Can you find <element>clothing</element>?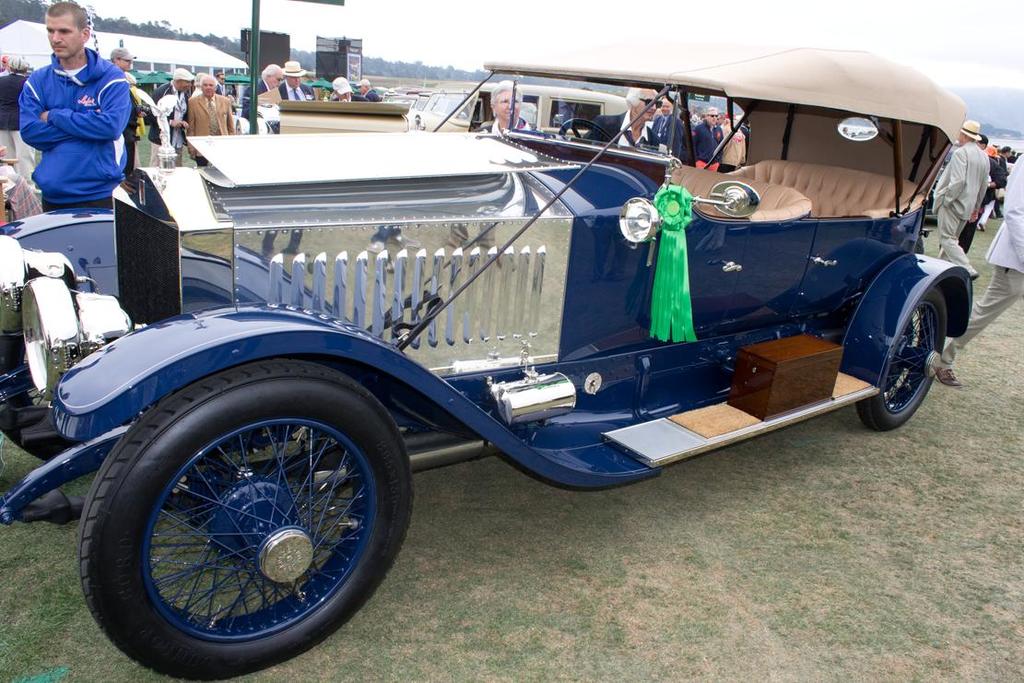
Yes, bounding box: 3 45 132 215.
